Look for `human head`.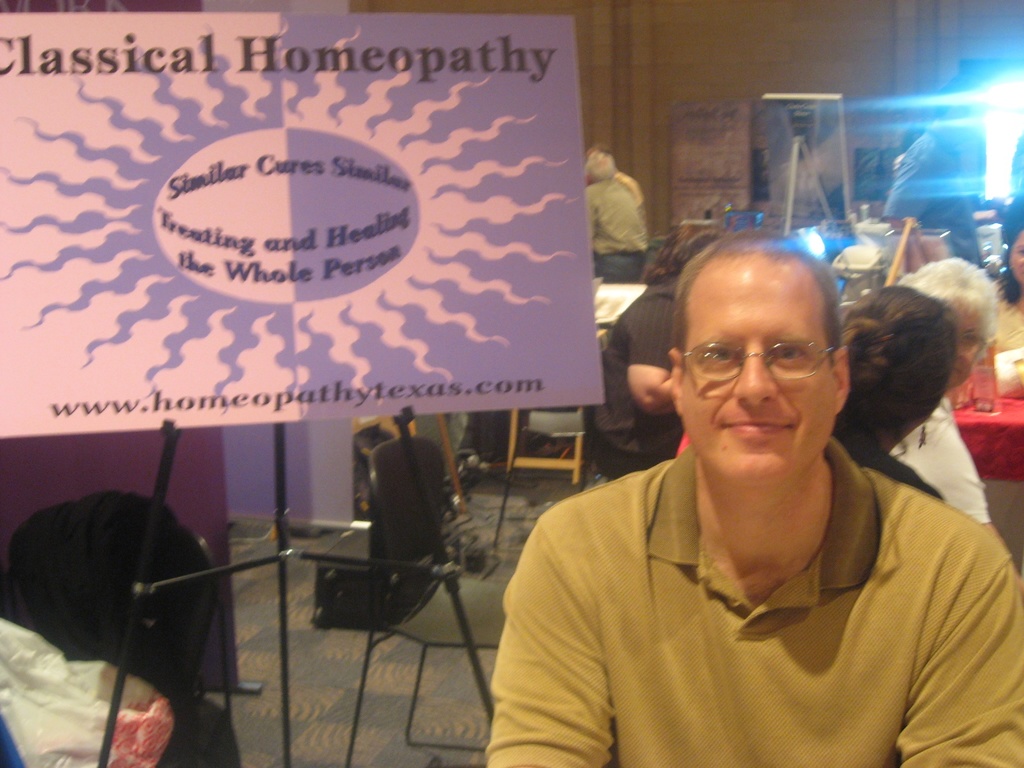
Found: {"left": 584, "top": 151, "right": 617, "bottom": 184}.
